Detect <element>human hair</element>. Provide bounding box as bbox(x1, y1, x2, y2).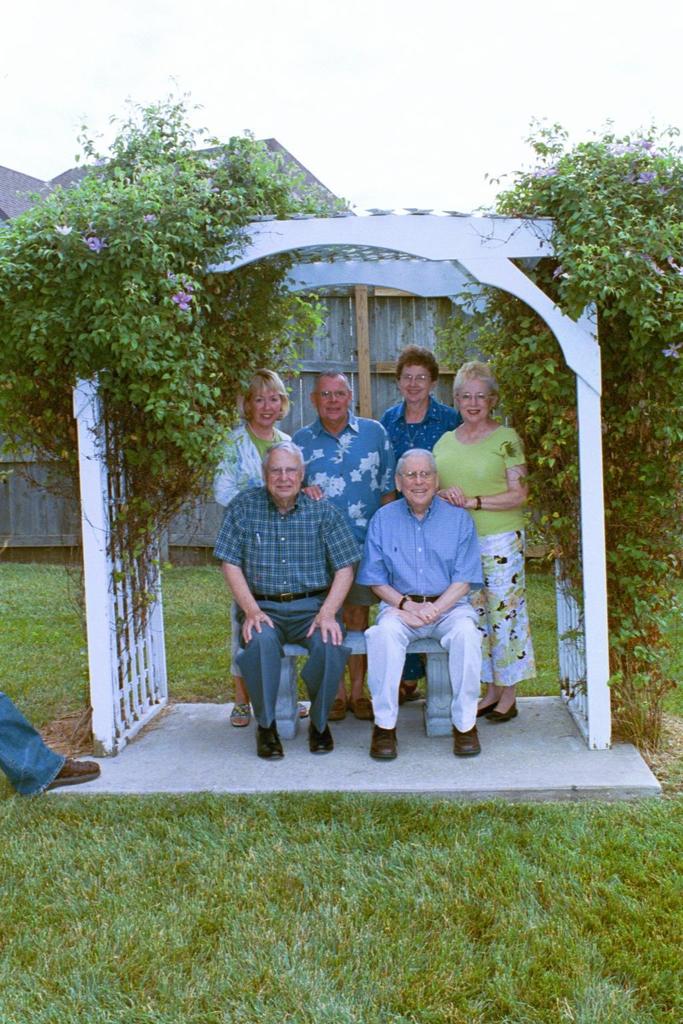
bbox(394, 345, 437, 383).
